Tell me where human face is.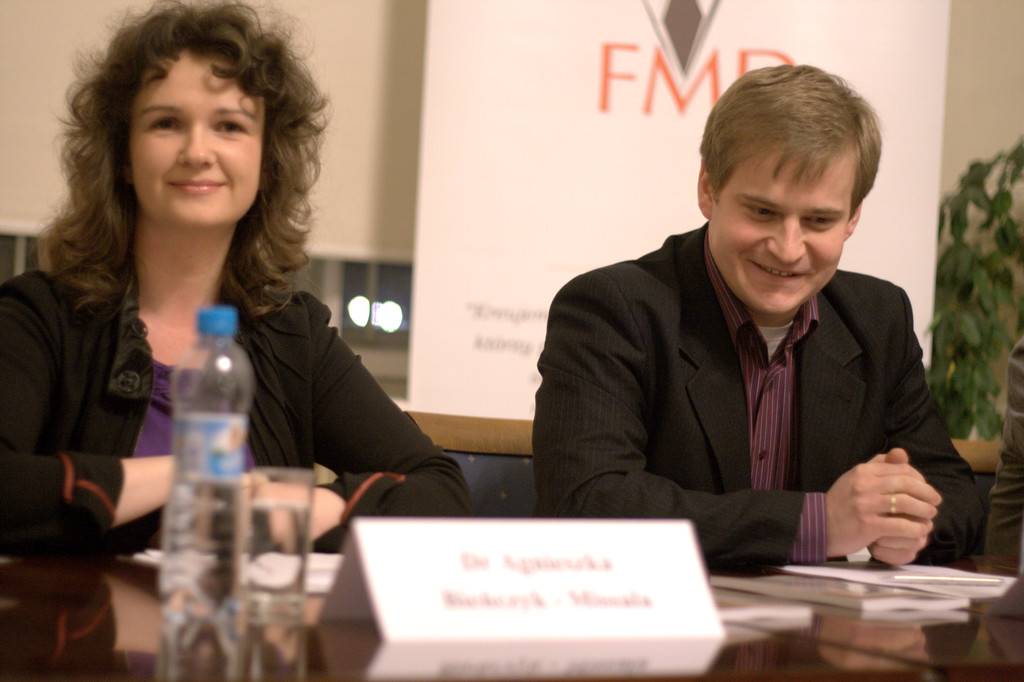
human face is at box=[132, 44, 270, 225].
